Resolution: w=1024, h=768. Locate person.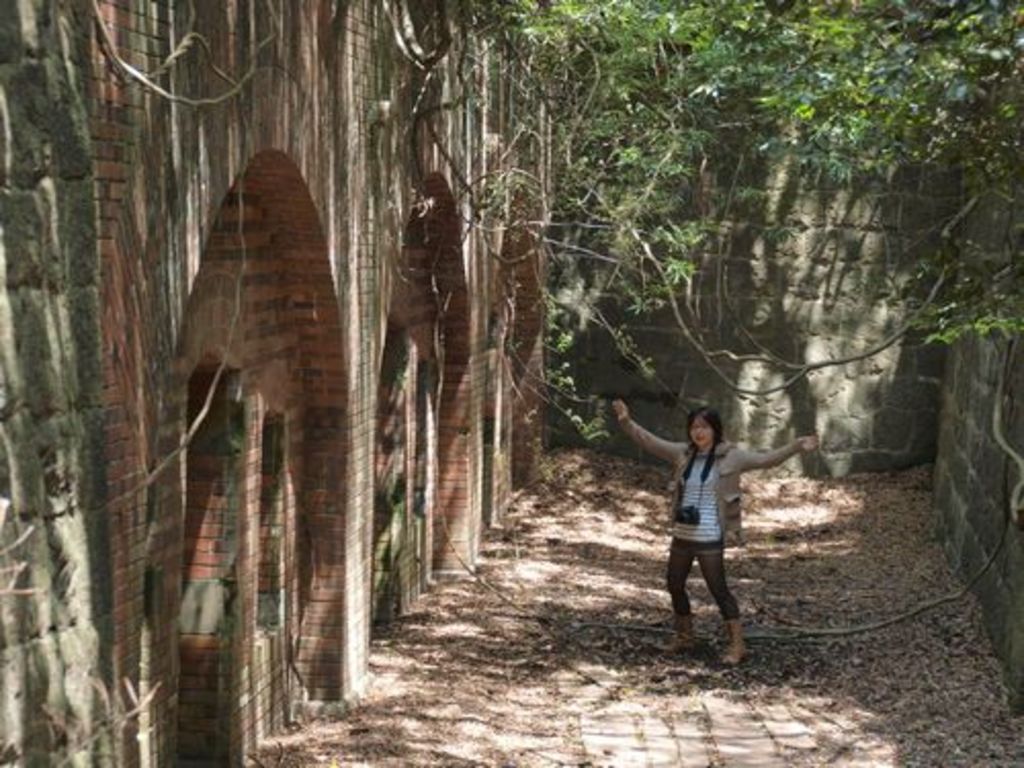
box=[610, 399, 829, 668].
